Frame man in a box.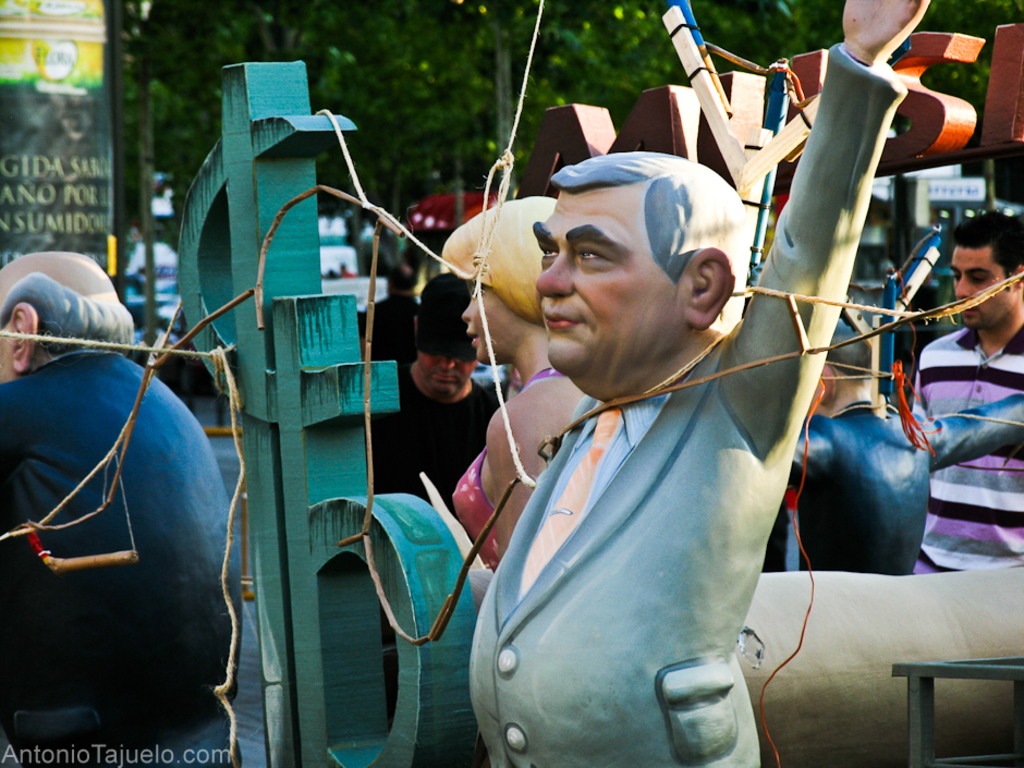
430/90/878/767.
